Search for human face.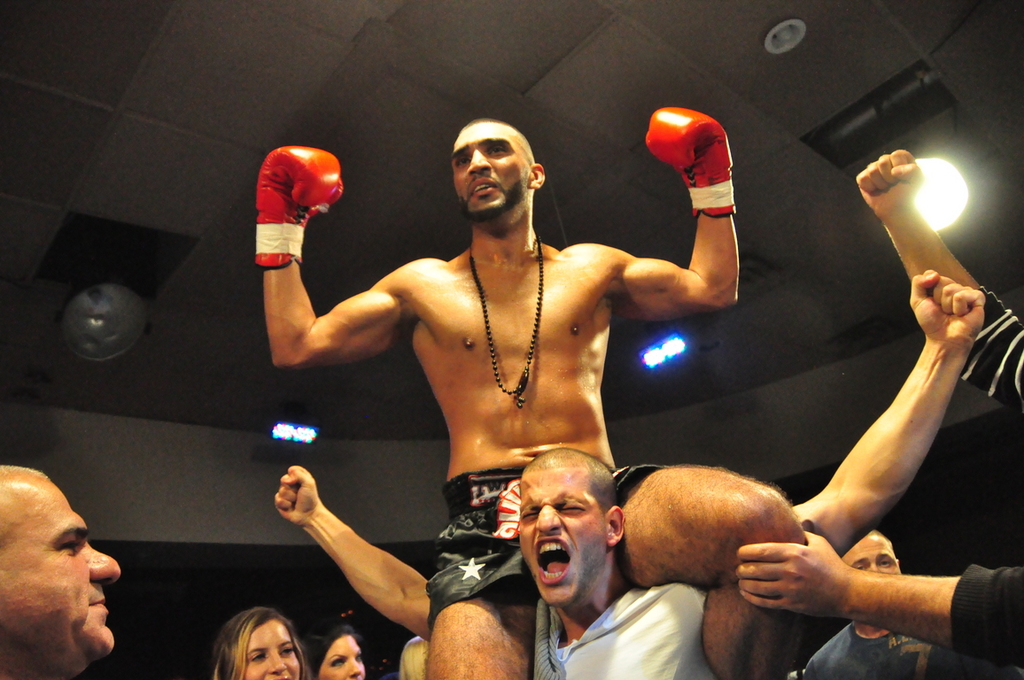
Found at Rect(450, 127, 529, 222).
